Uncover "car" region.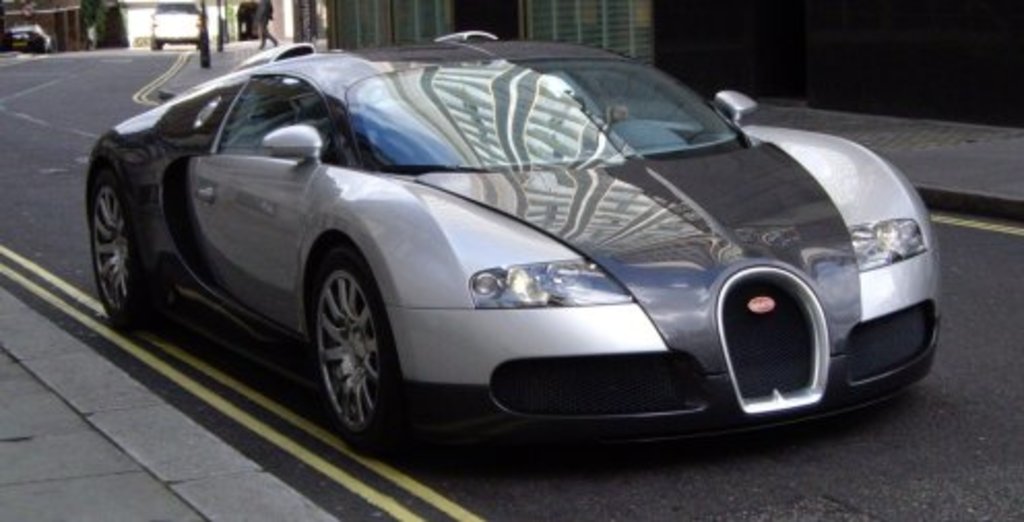
Uncovered: BBox(0, 21, 56, 52).
